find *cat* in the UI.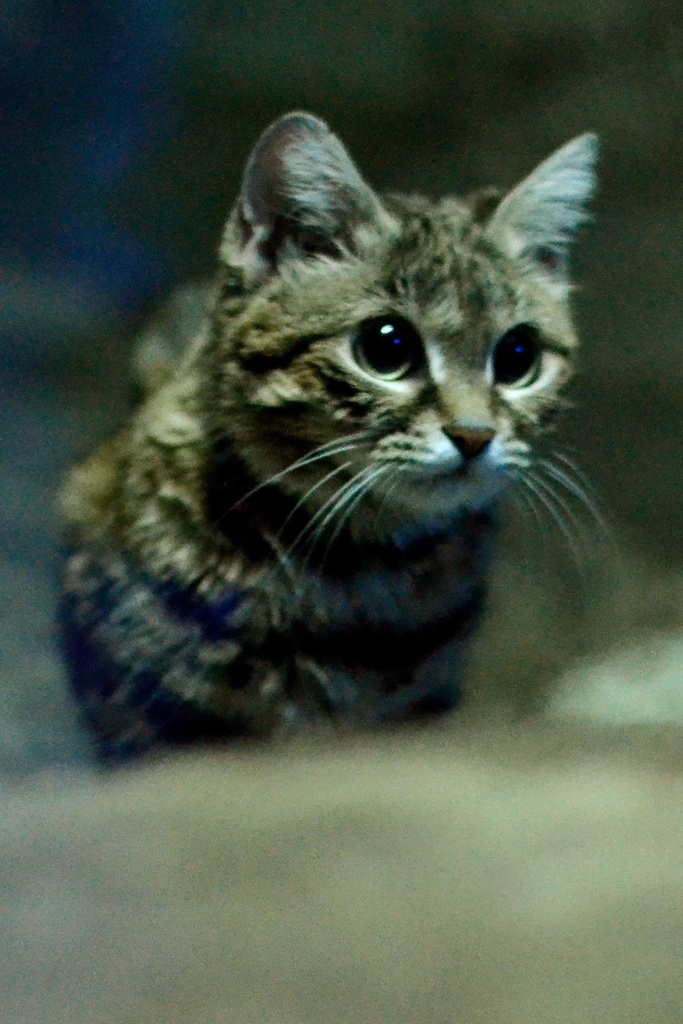
UI element at BBox(48, 108, 623, 765).
